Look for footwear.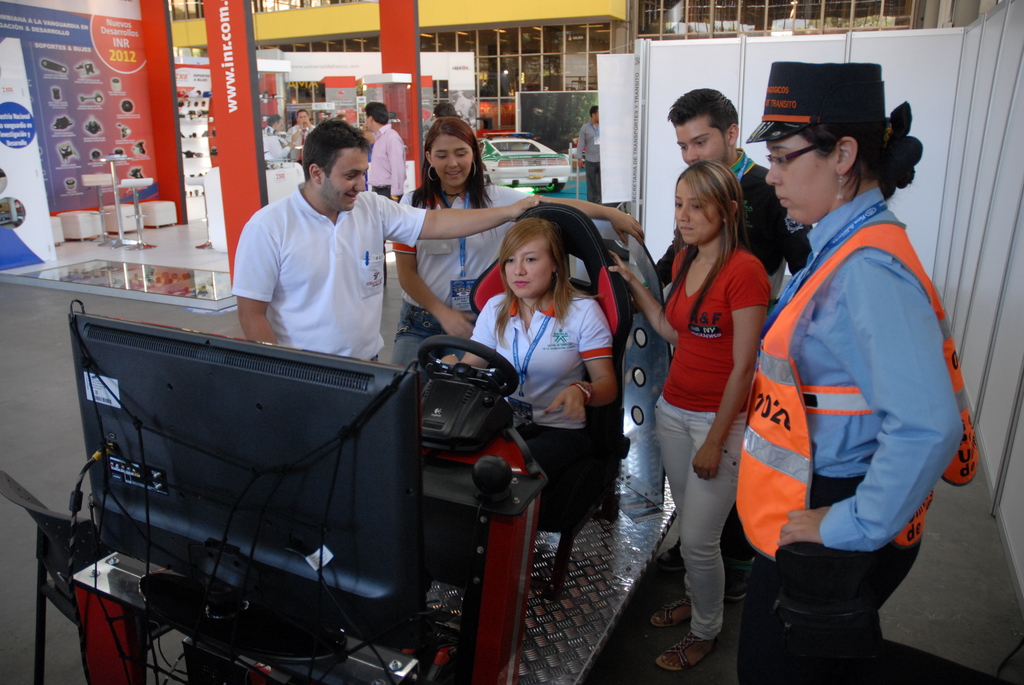
Found: 726 556 757 599.
